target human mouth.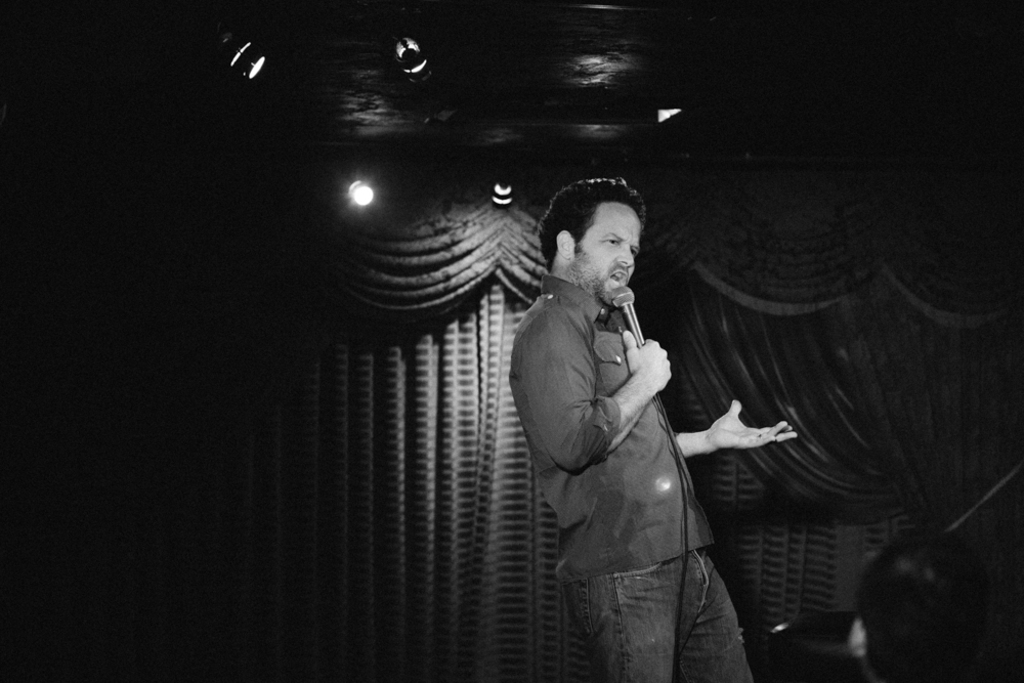
Target region: crop(608, 269, 625, 286).
